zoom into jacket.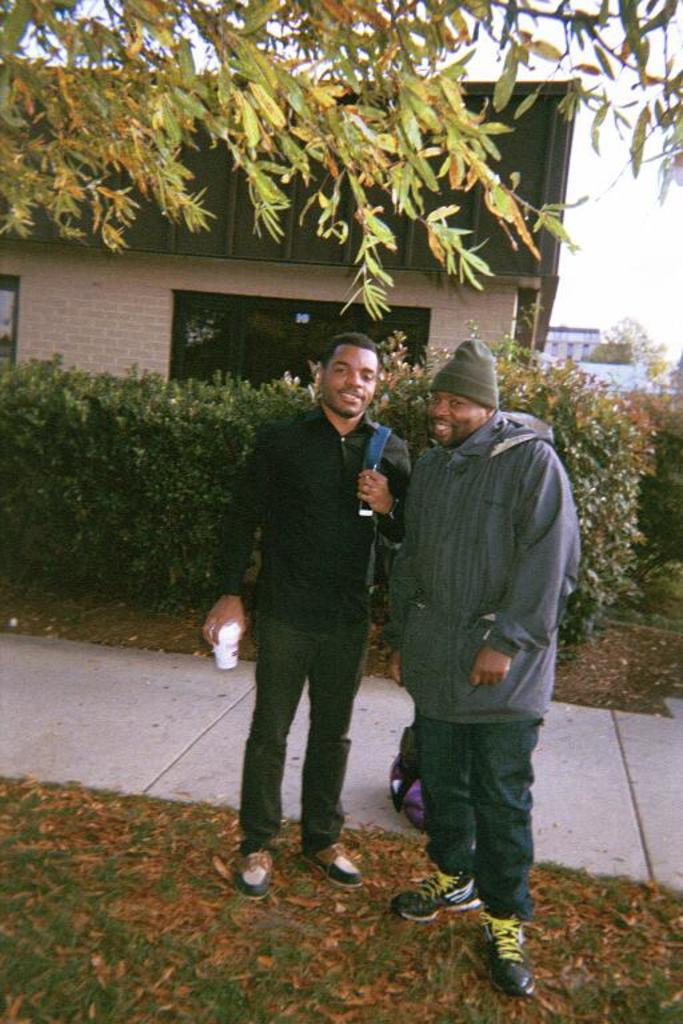
Zoom target: crop(376, 339, 579, 740).
